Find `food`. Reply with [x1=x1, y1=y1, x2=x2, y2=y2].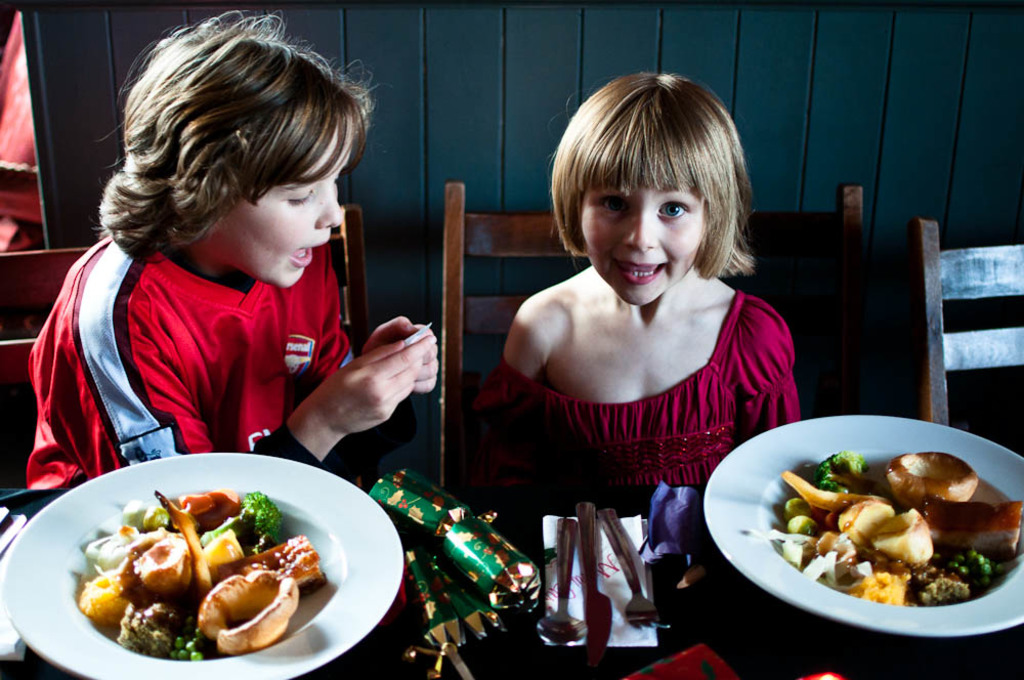
[x1=76, y1=487, x2=328, y2=663].
